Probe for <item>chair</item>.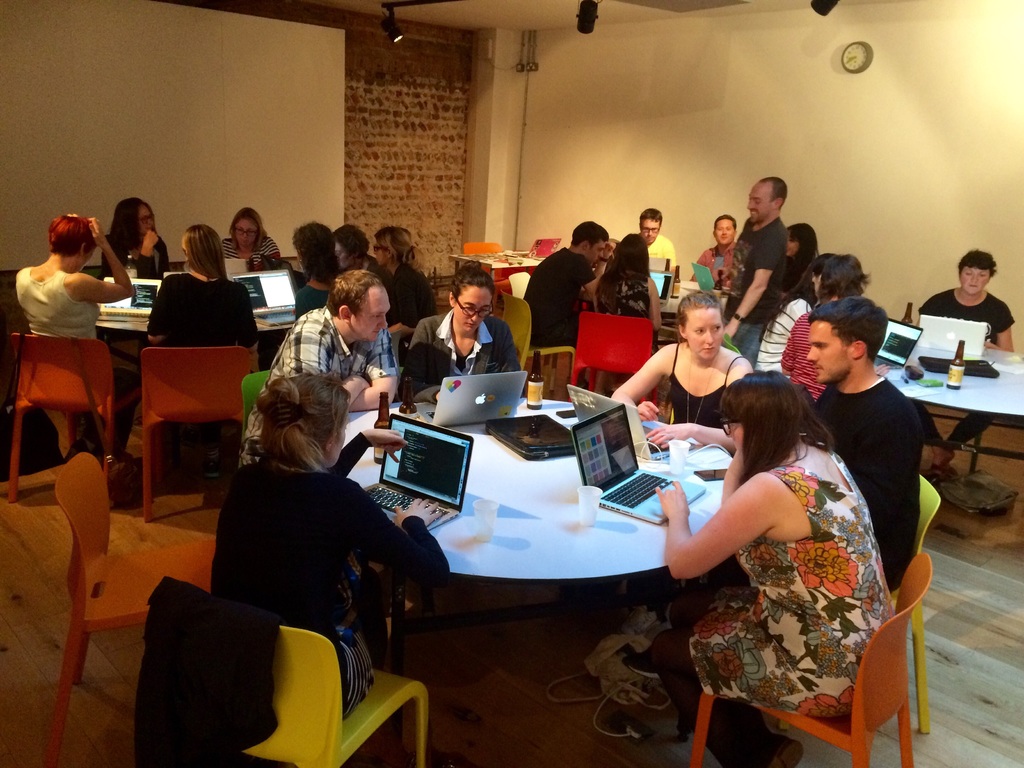
Probe result: {"x1": 461, "y1": 239, "x2": 505, "y2": 279}.
